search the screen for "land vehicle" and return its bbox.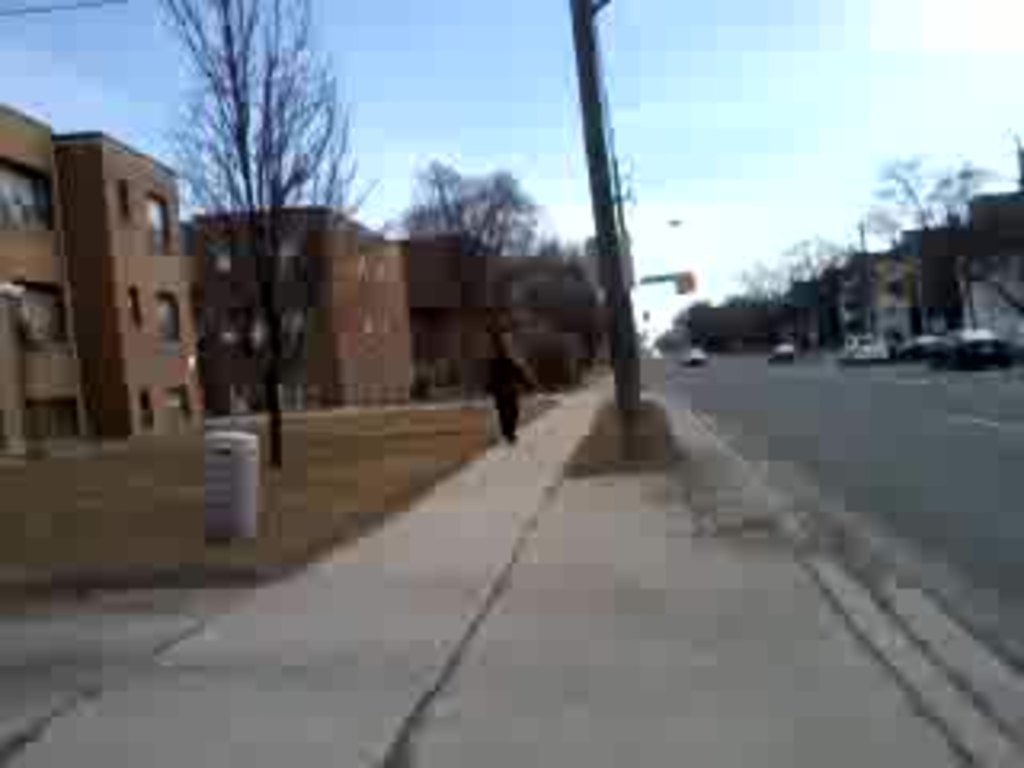
Found: box=[890, 326, 947, 365].
